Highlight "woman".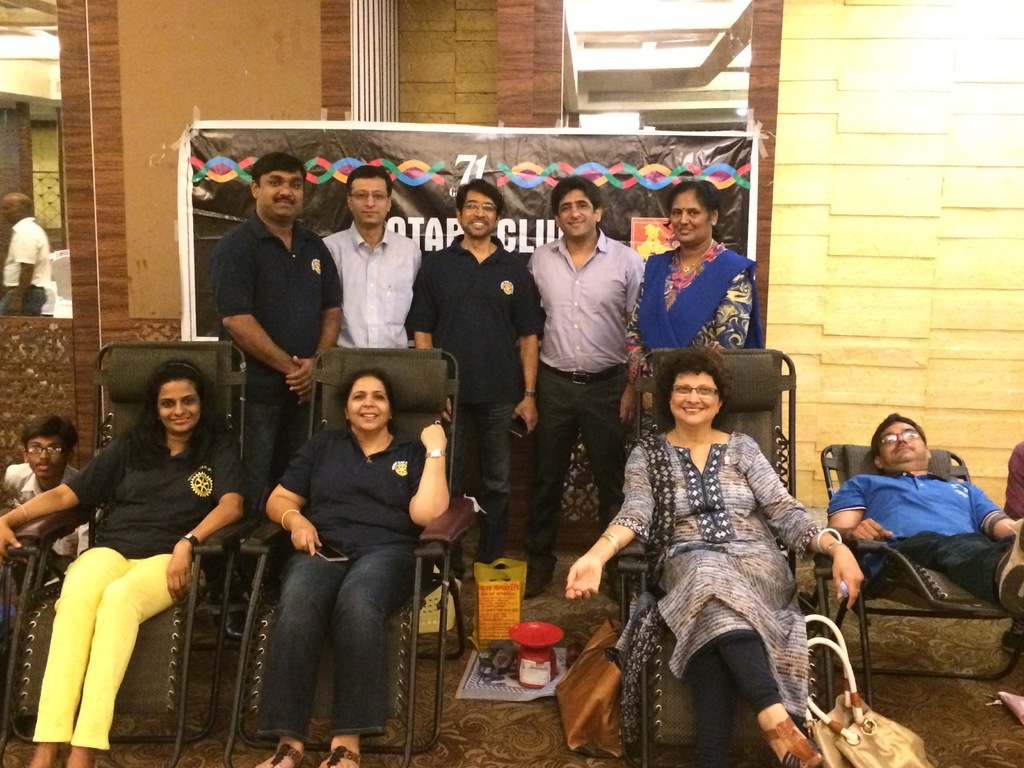
Highlighted region: l=262, t=367, r=448, b=767.
